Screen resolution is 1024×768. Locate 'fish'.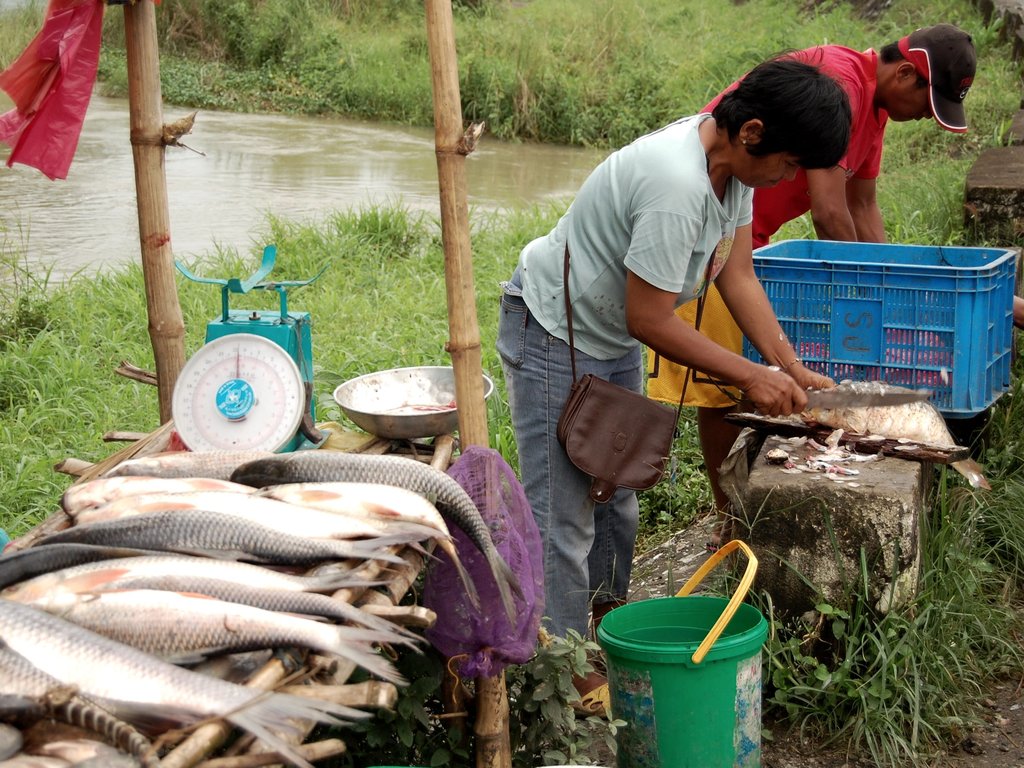
pyautogui.locateOnScreen(265, 479, 481, 605).
